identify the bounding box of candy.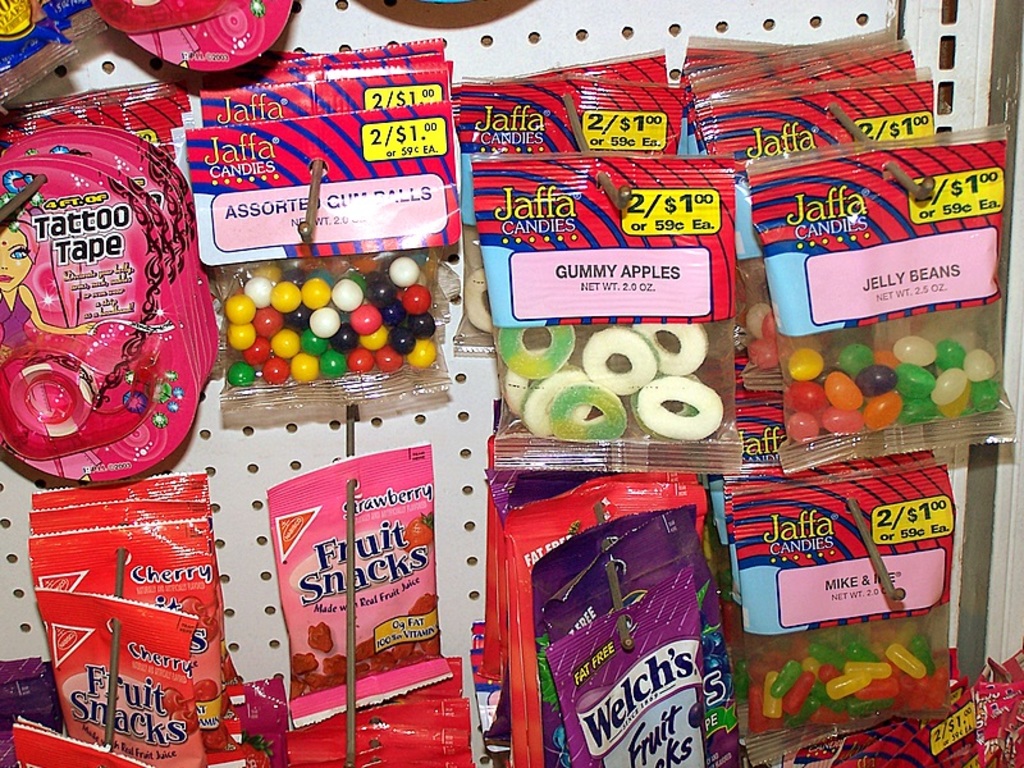
[x1=180, y1=704, x2=201, y2=731].
